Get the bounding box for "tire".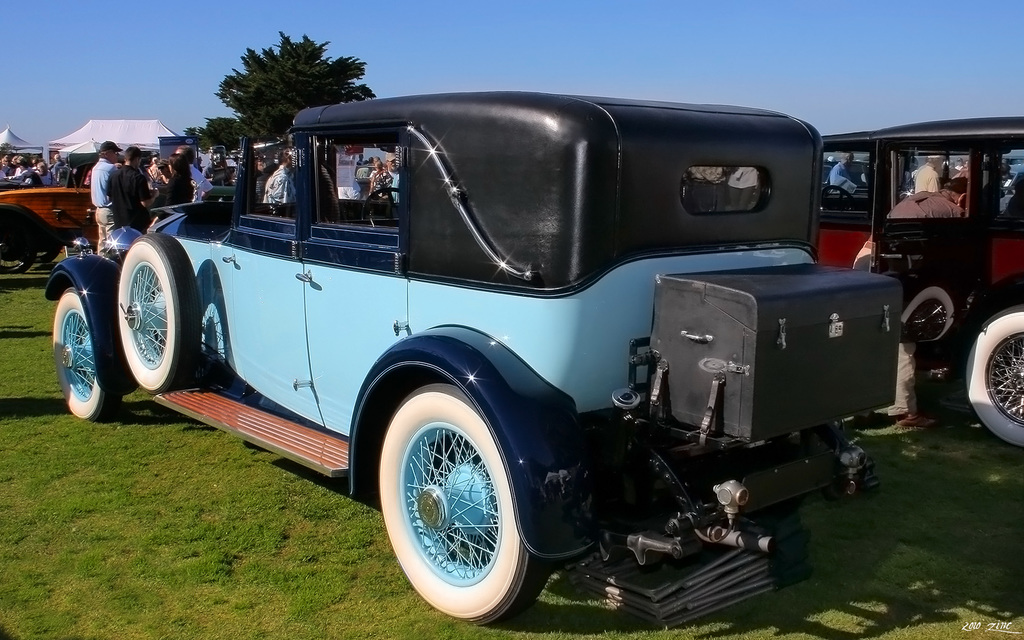
pyautogui.locateOnScreen(381, 376, 536, 624).
